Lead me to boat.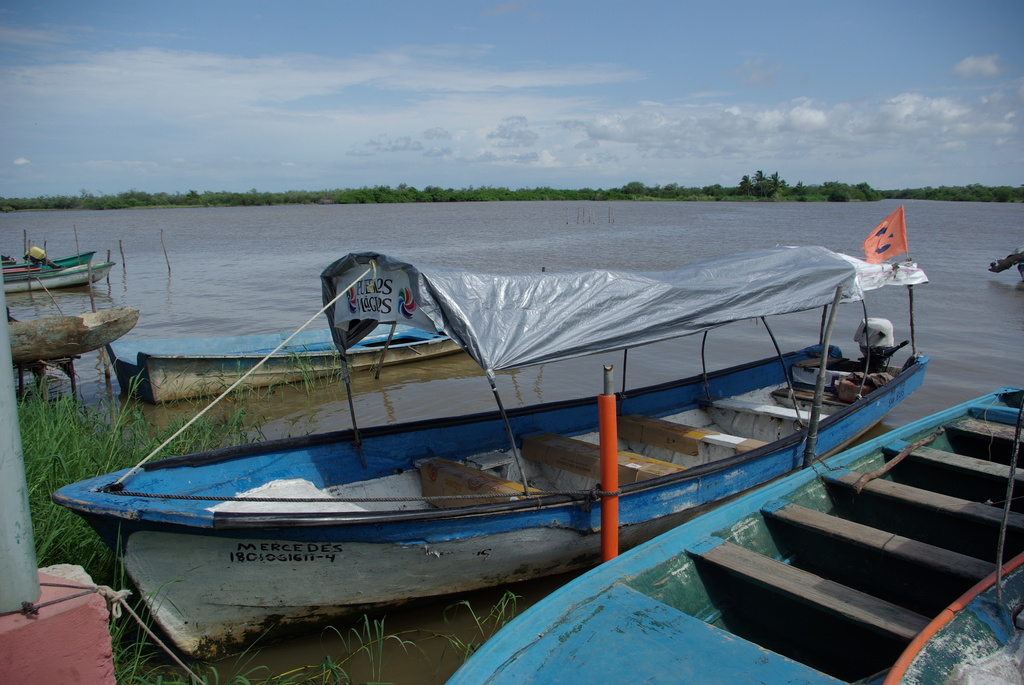
Lead to <region>448, 382, 1023, 684</region>.
